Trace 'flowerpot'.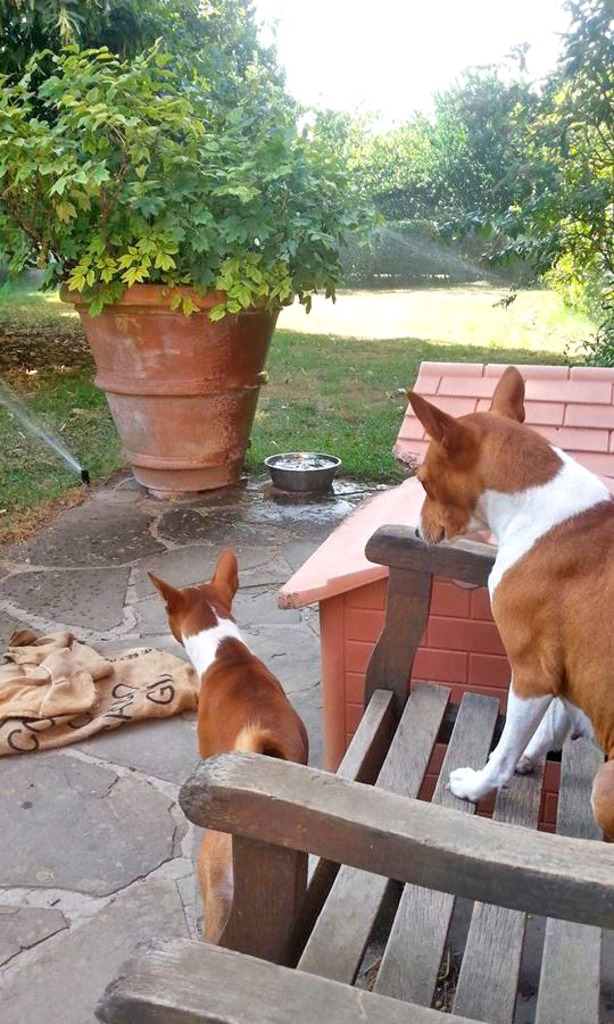
Traced to rect(64, 228, 293, 499).
